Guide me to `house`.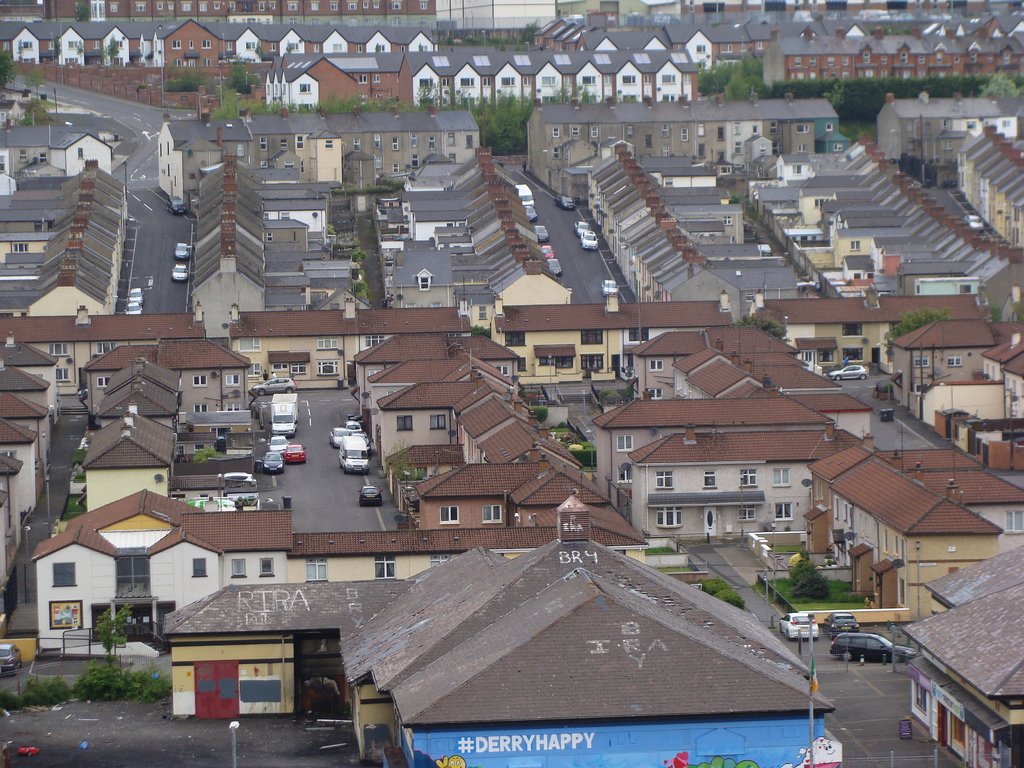
Guidance: [left=554, top=0, right=650, bottom=29].
